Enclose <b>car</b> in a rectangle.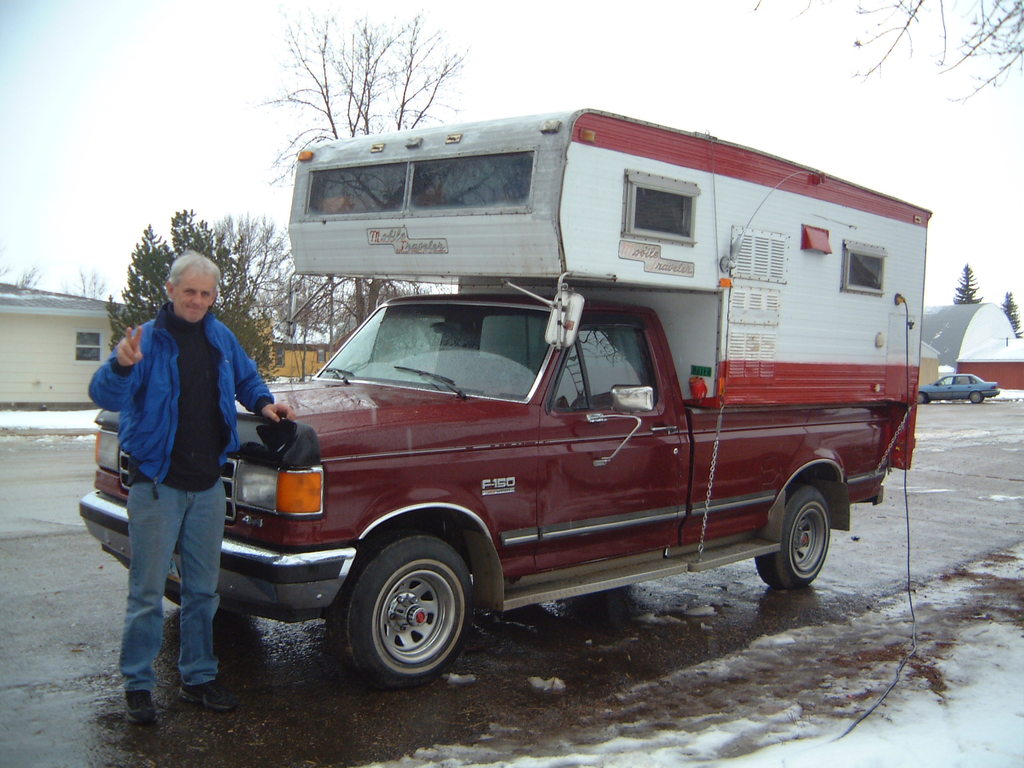
x1=917 y1=374 x2=999 y2=403.
